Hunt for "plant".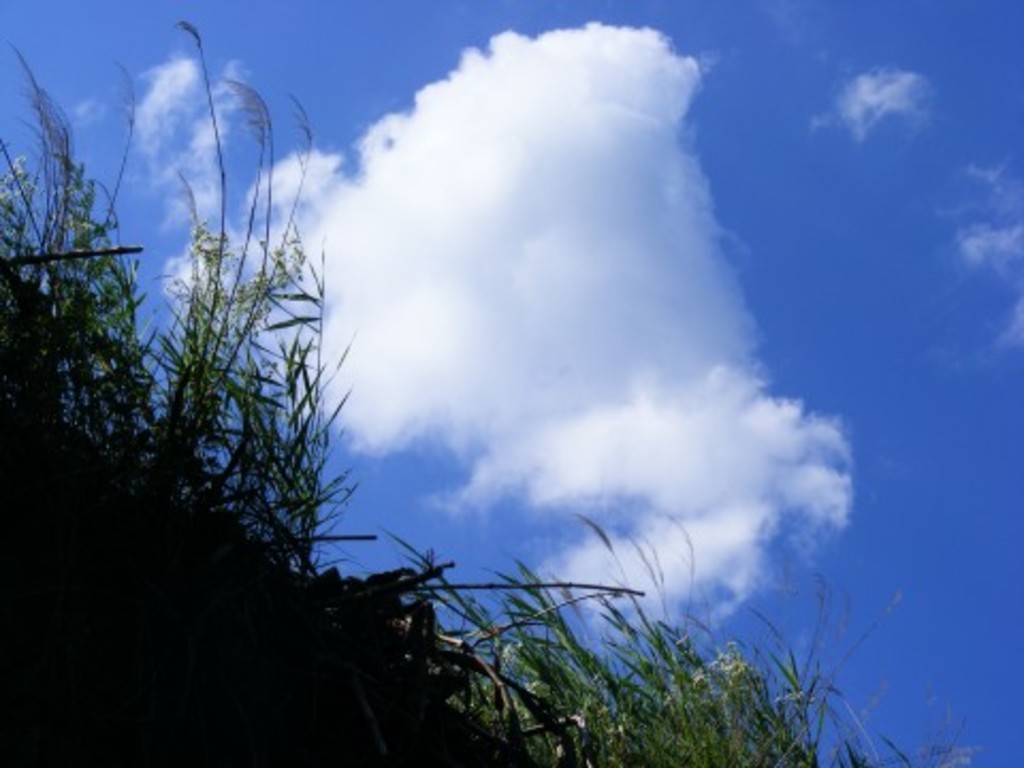
Hunted down at [left=881, top=715, right=988, bottom=766].
